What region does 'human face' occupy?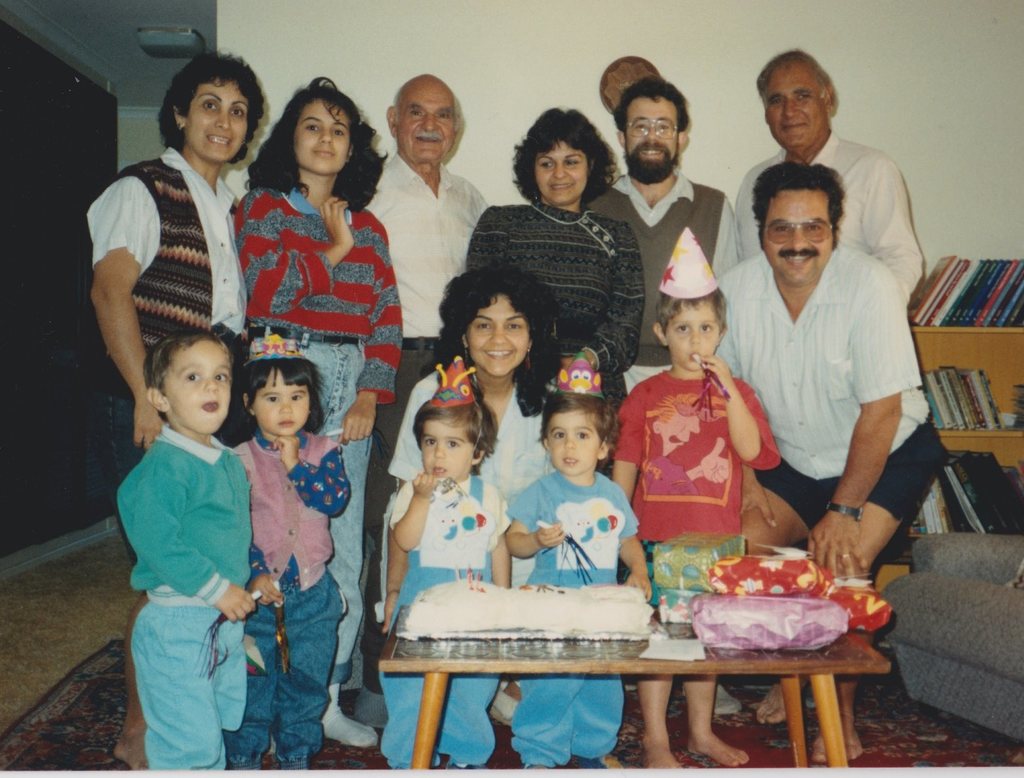
(left=533, top=139, right=592, bottom=206).
